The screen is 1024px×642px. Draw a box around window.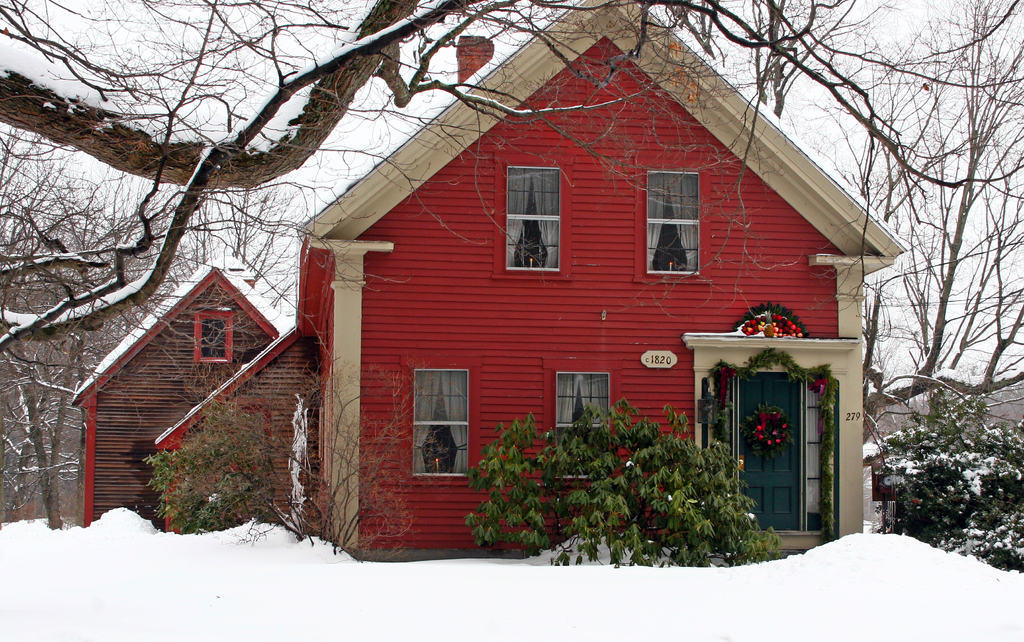
x1=408, y1=358, x2=462, y2=482.
